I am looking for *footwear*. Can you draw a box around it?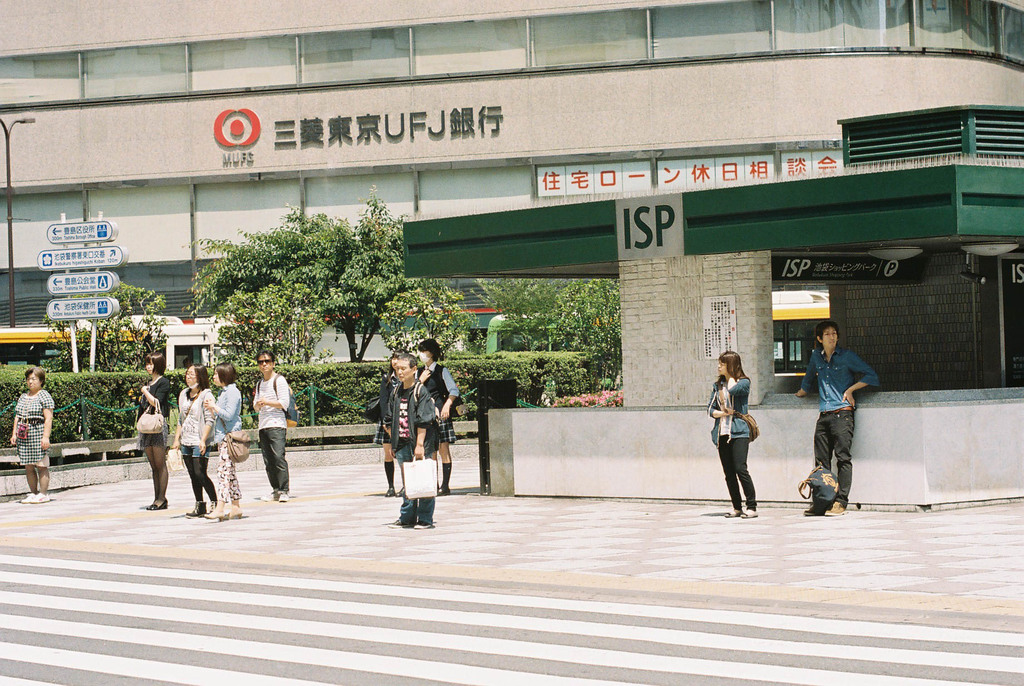
Sure, the bounding box is locate(383, 486, 394, 498).
